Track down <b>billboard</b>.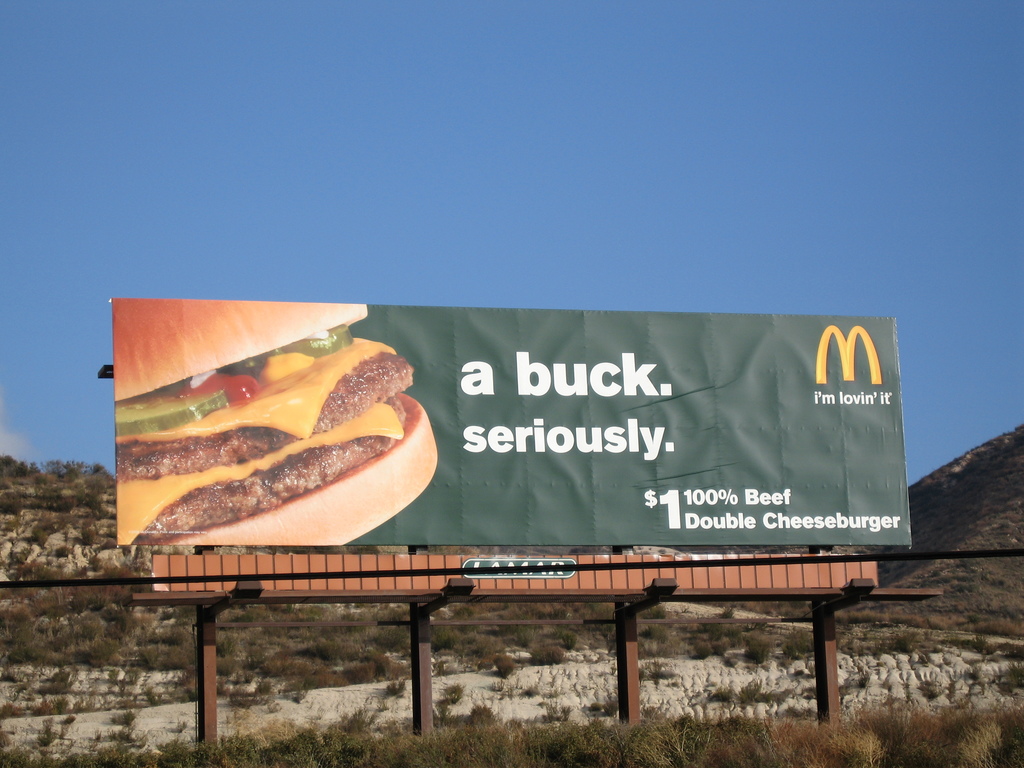
Tracked to (121,291,926,612).
